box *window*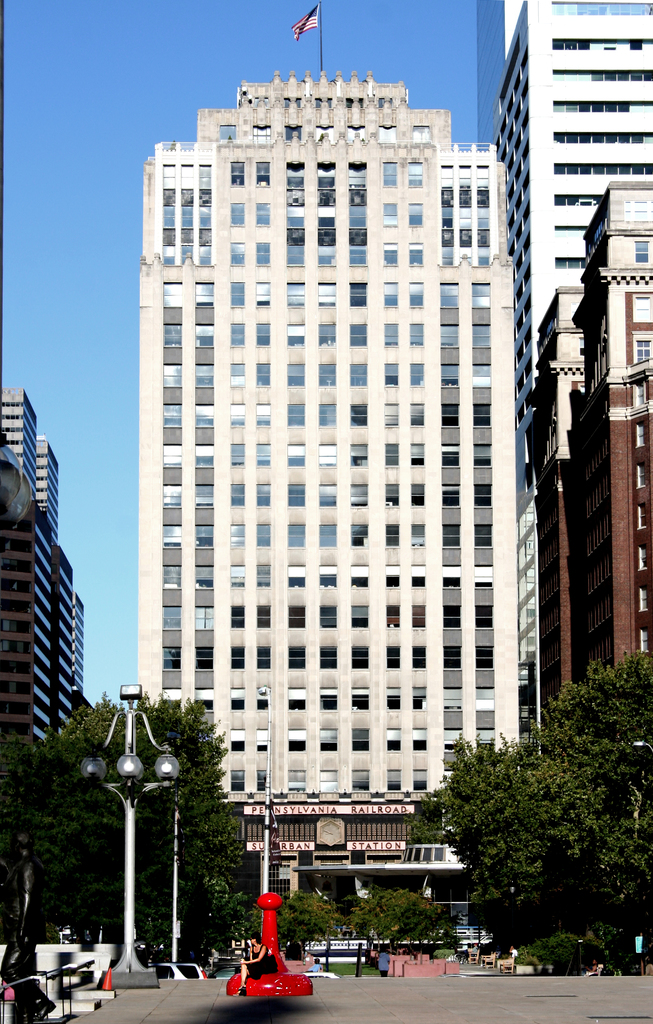
box(252, 520, 270, 548)
